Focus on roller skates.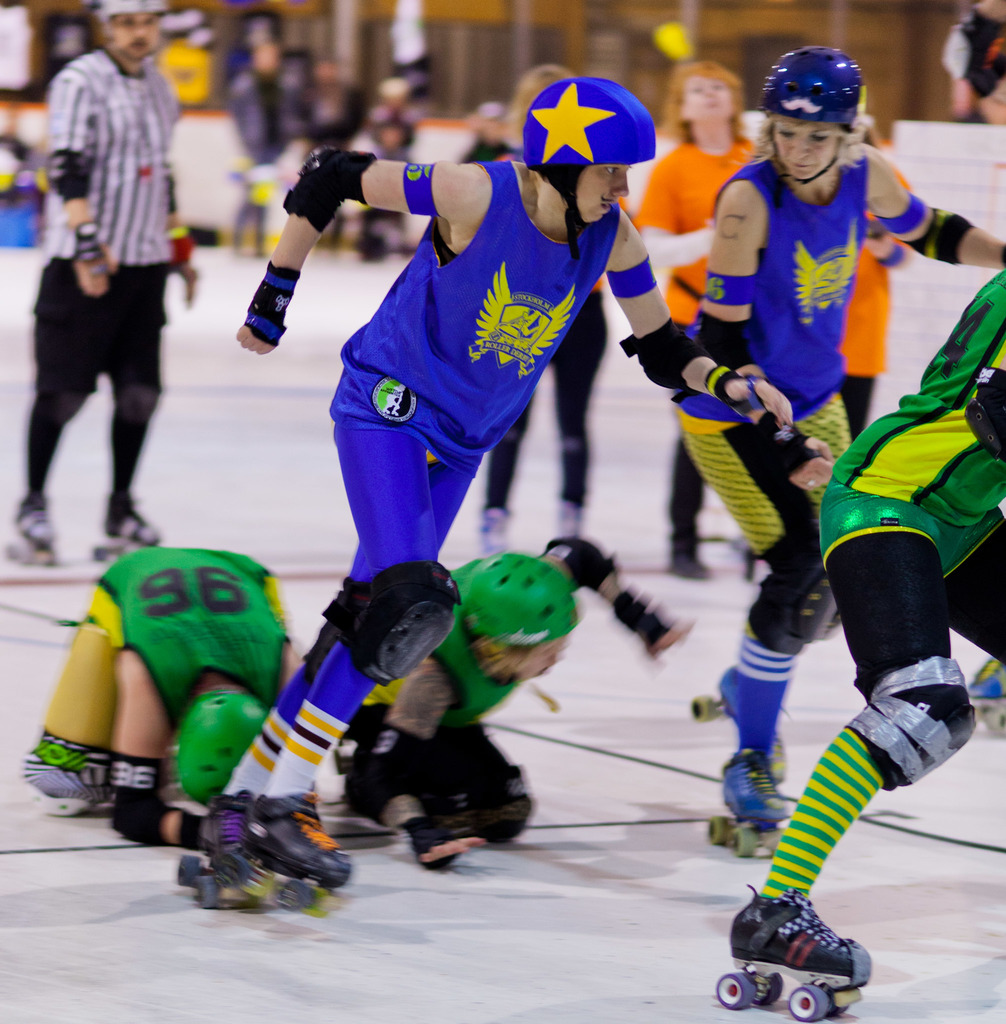
Focused at detection(690, 667, 791, 777).
